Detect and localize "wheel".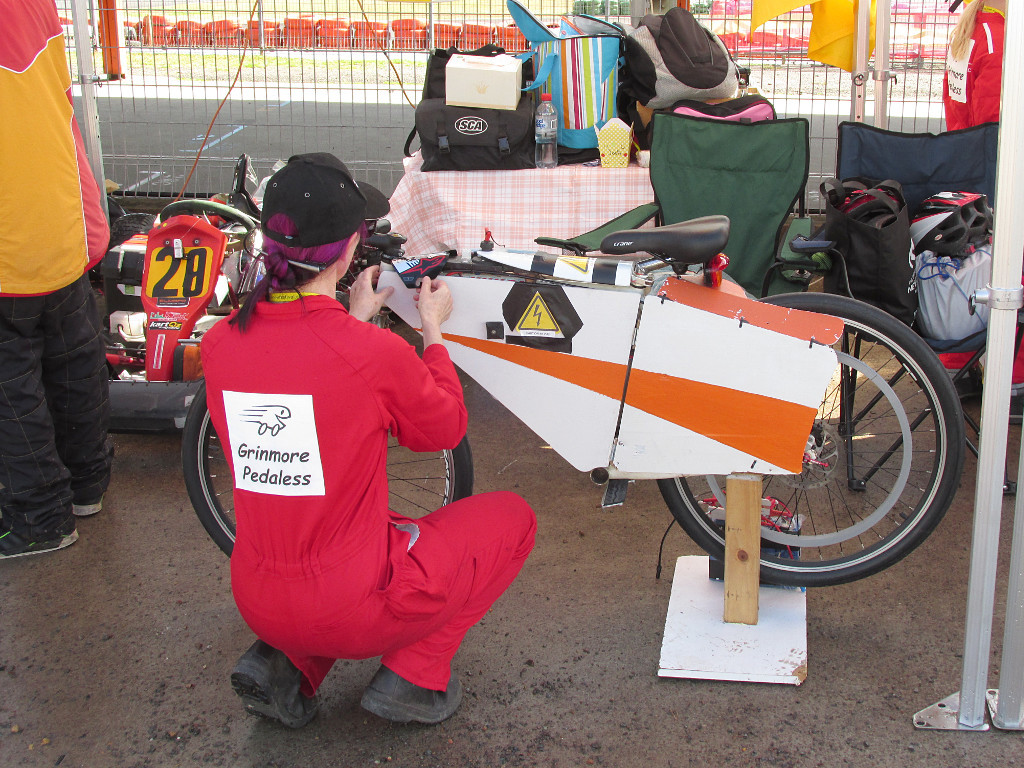
Localized at bbox=[681, 291, 944, 593].
